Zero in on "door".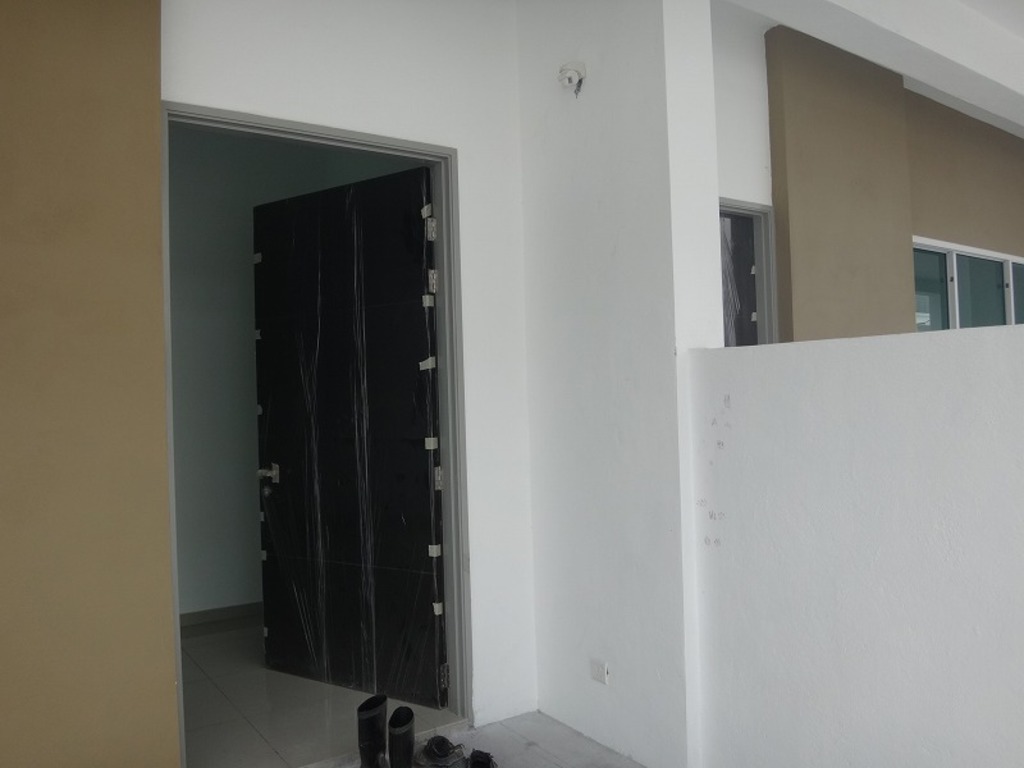
Zeroed in: <box>250,168,447,710</box>.
